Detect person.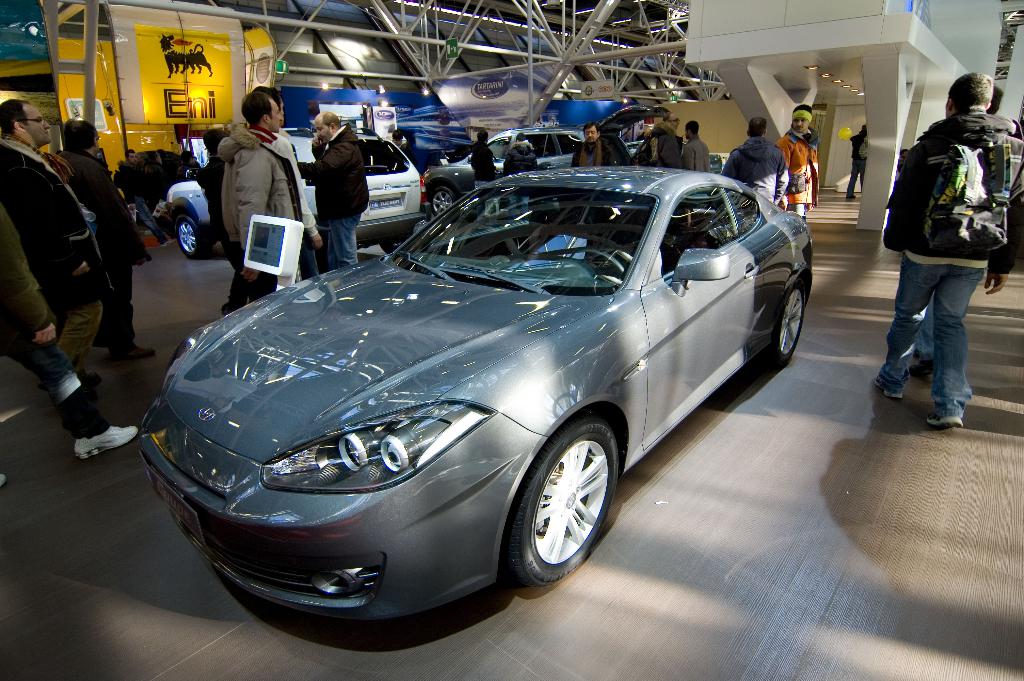
Detected at 911/80/1023/390.
